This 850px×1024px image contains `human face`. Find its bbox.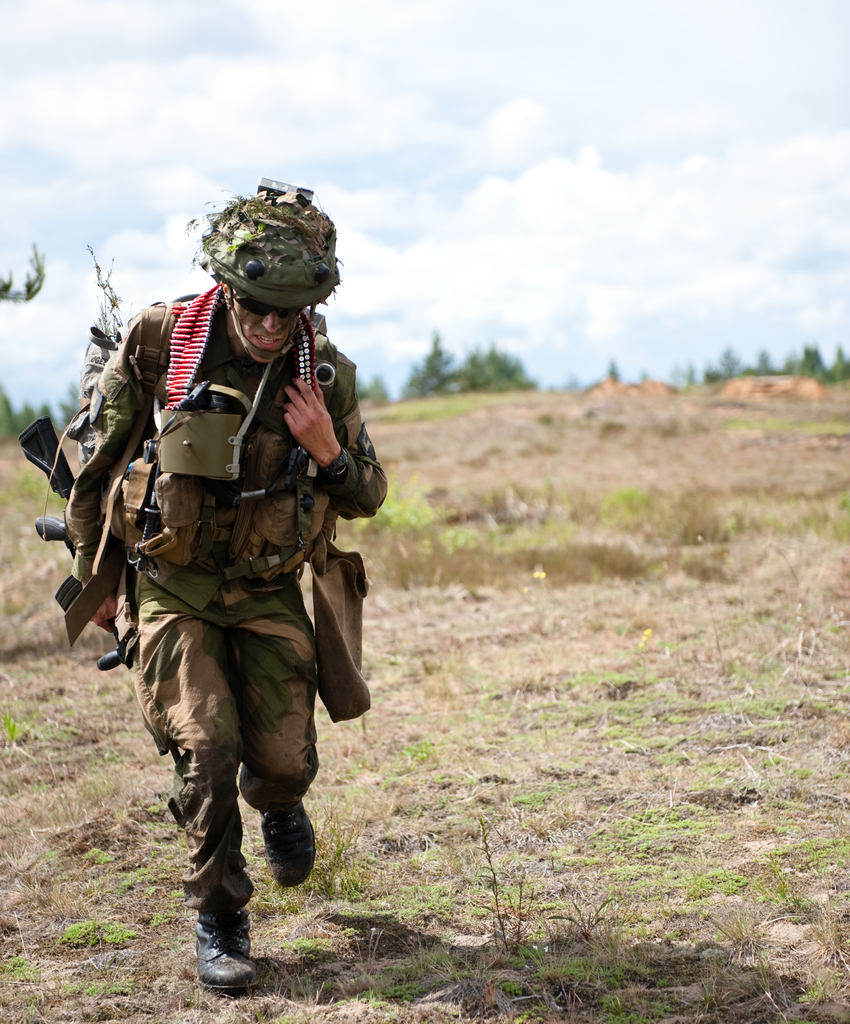
234/297/296/356.
